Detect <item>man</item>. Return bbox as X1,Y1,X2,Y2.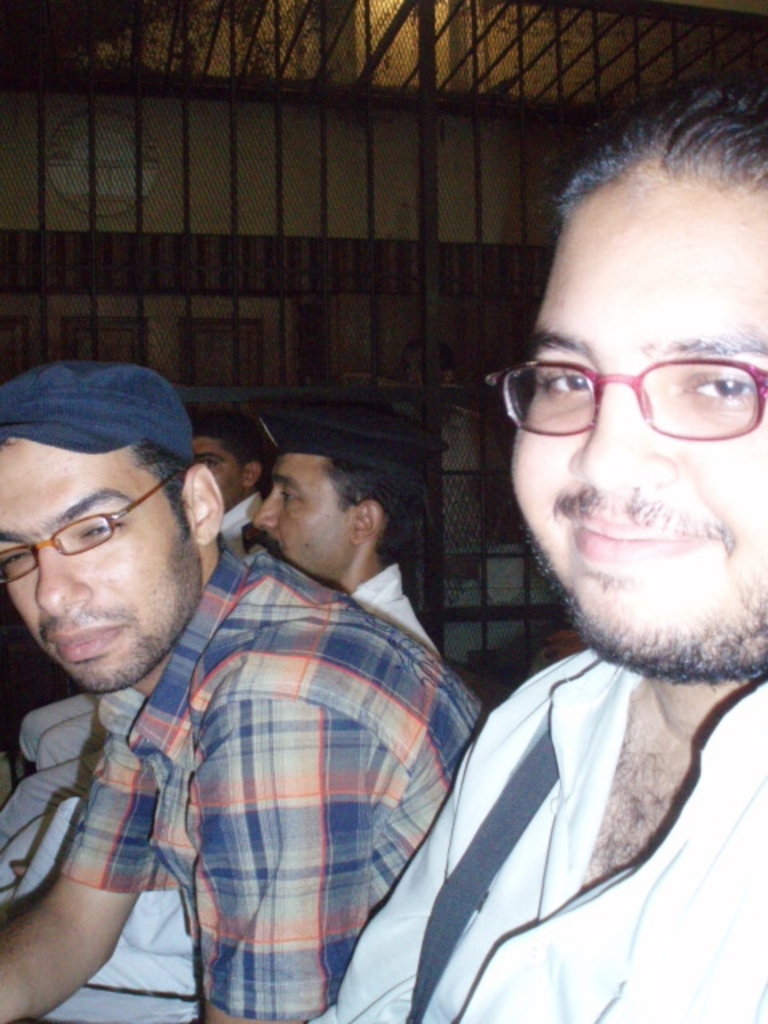
357,118,767,1023.
